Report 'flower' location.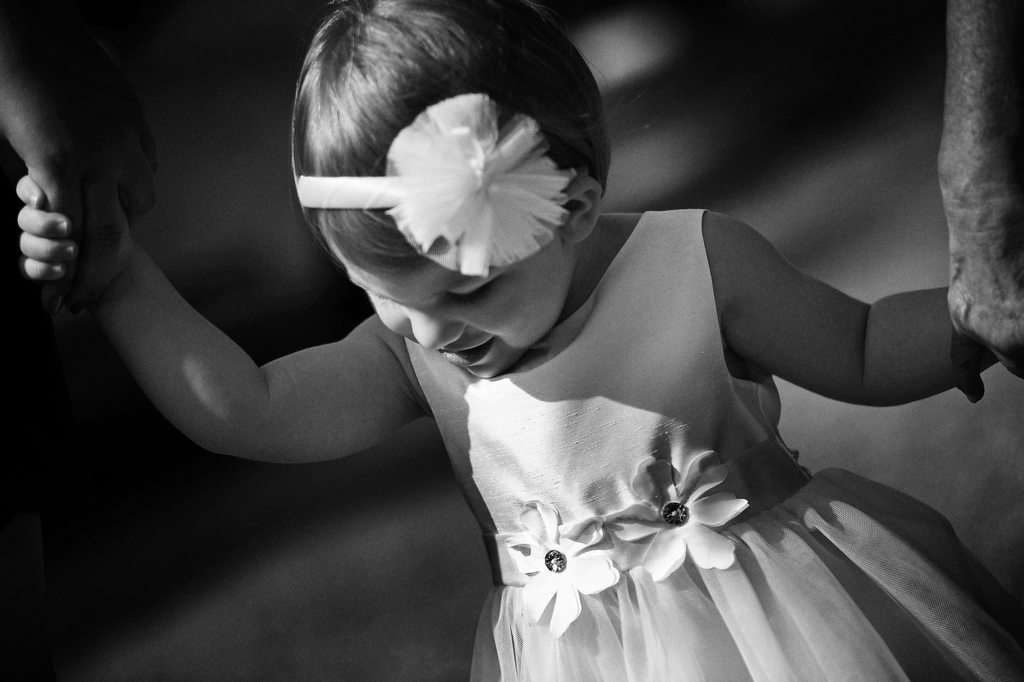
Report: 605 451 751 587.
